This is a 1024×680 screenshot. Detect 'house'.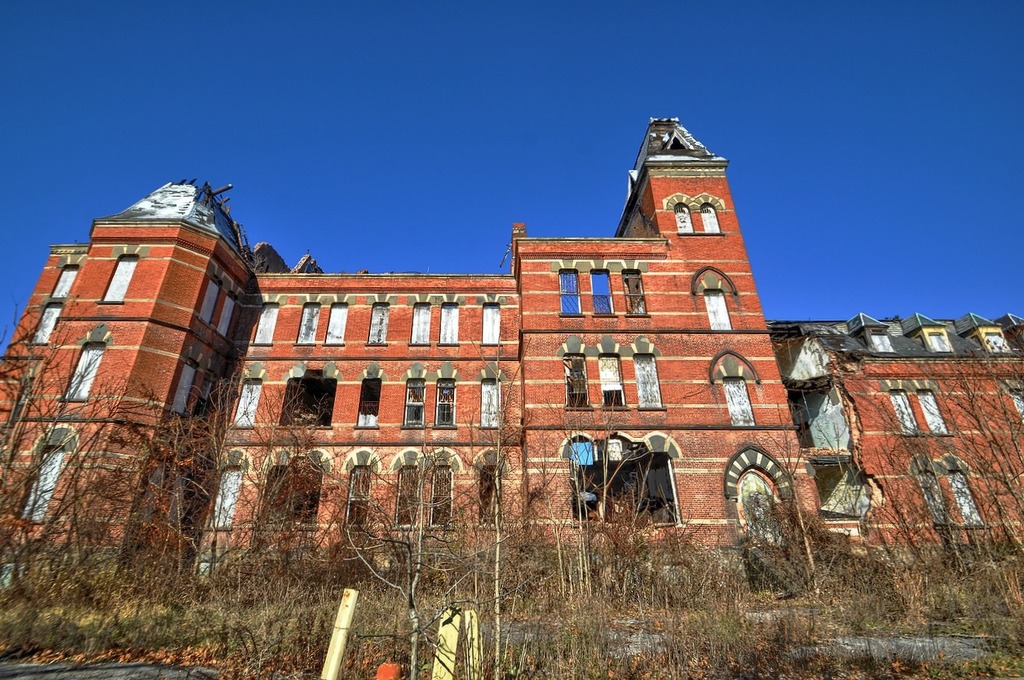
(0, 111, 811, 586).
